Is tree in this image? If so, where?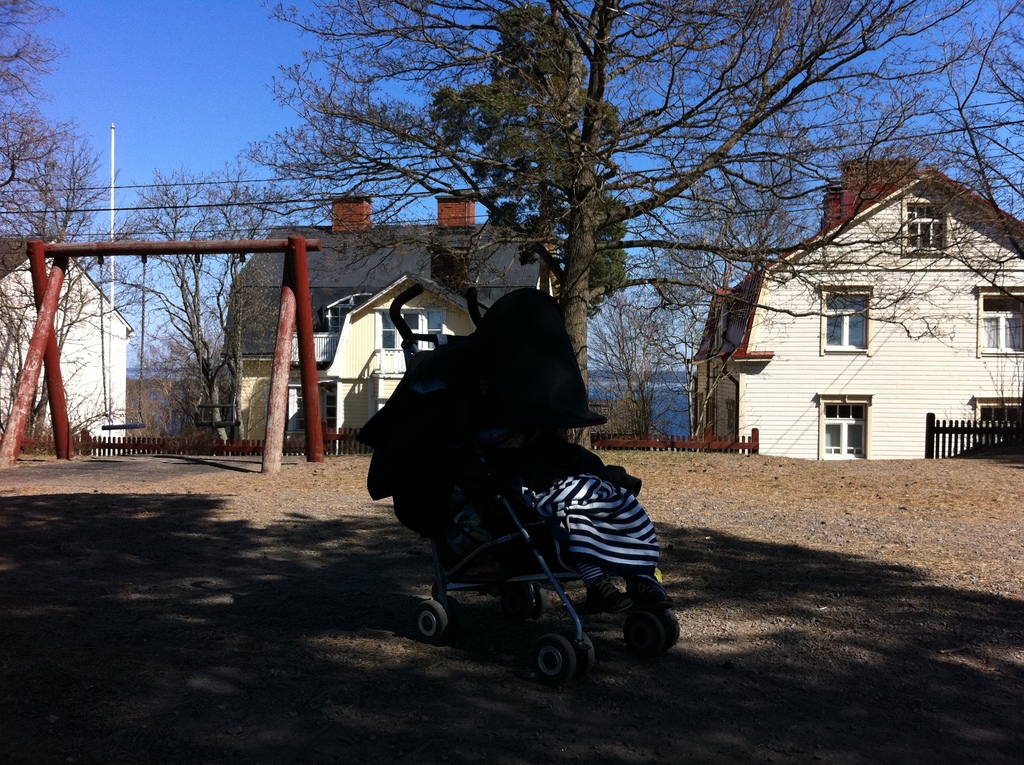
Yes, at (211, 0, 1023, 451).
